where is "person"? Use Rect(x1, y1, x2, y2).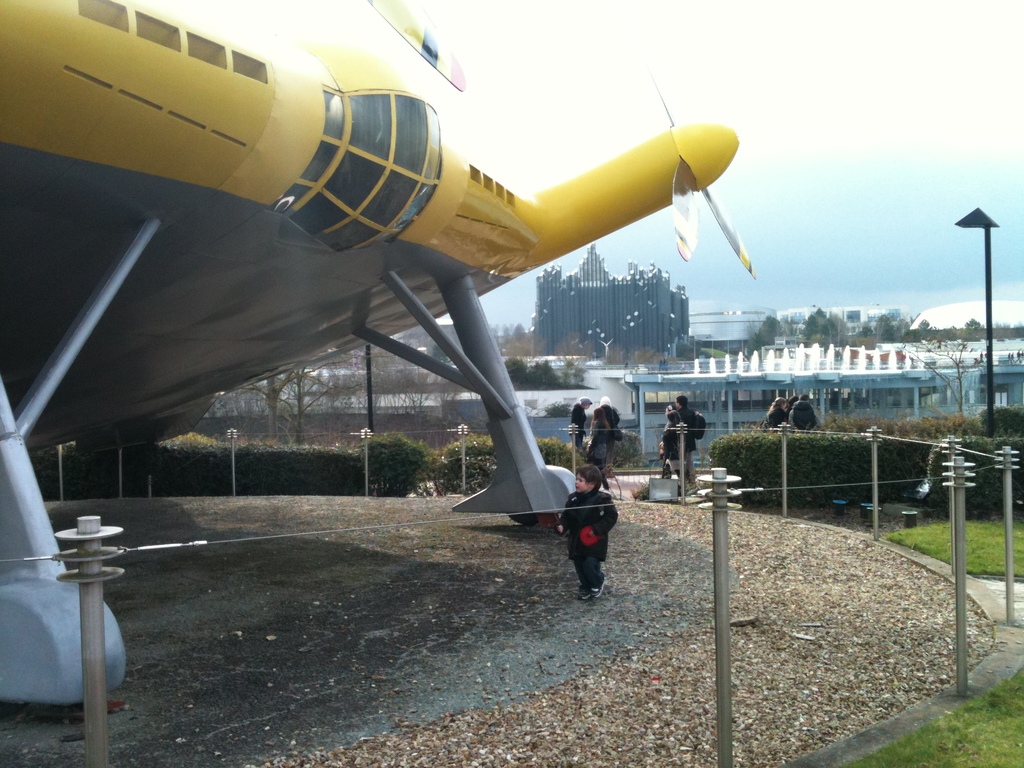
Rect(556, 463, 620, 601).
